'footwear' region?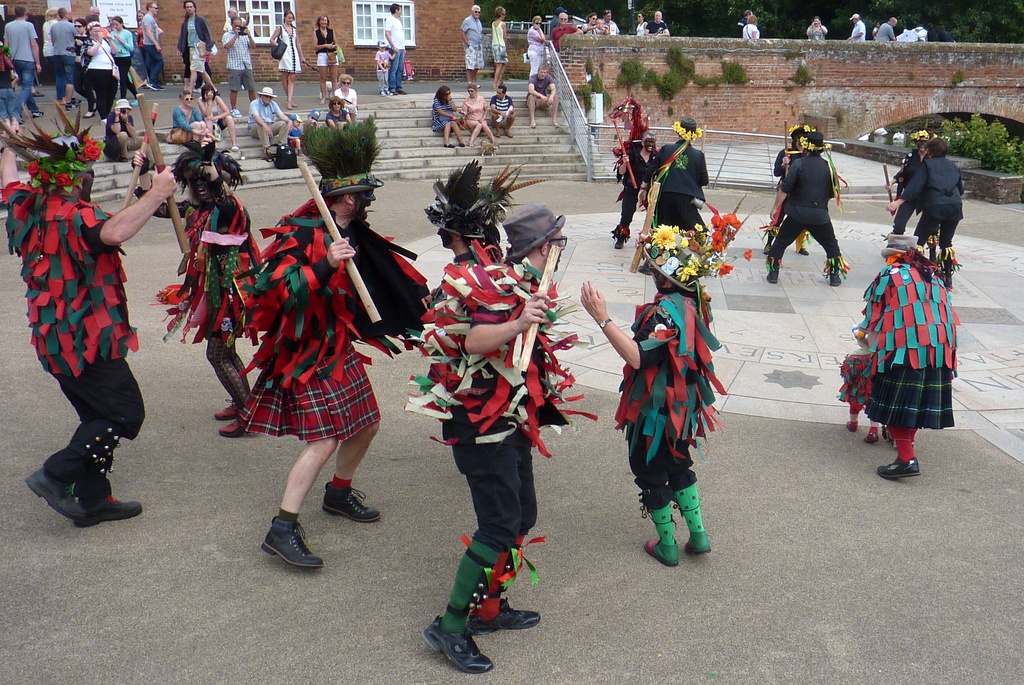
[left=444, top=137, right=465, bottom=148]
